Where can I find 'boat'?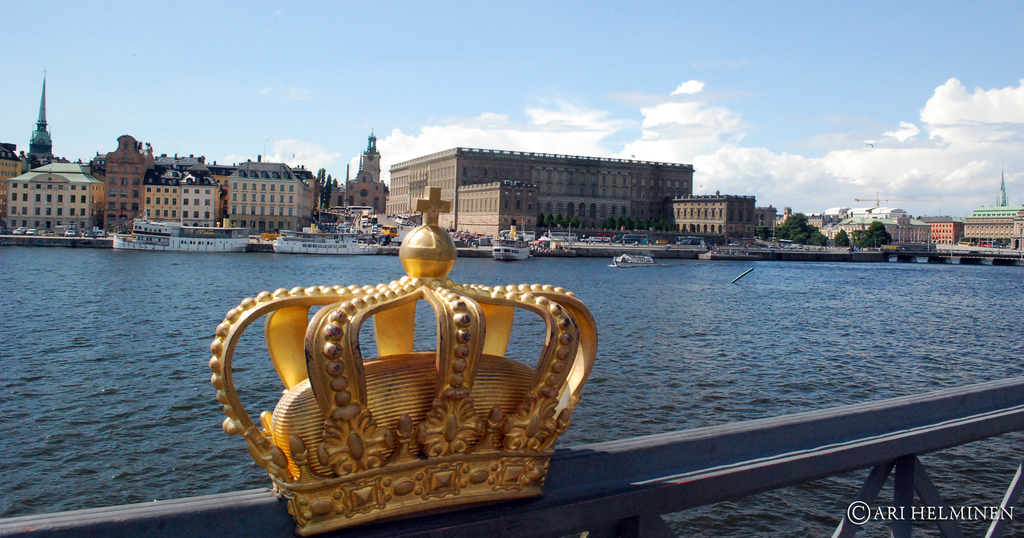
You can find it at 609:251:657:268.
